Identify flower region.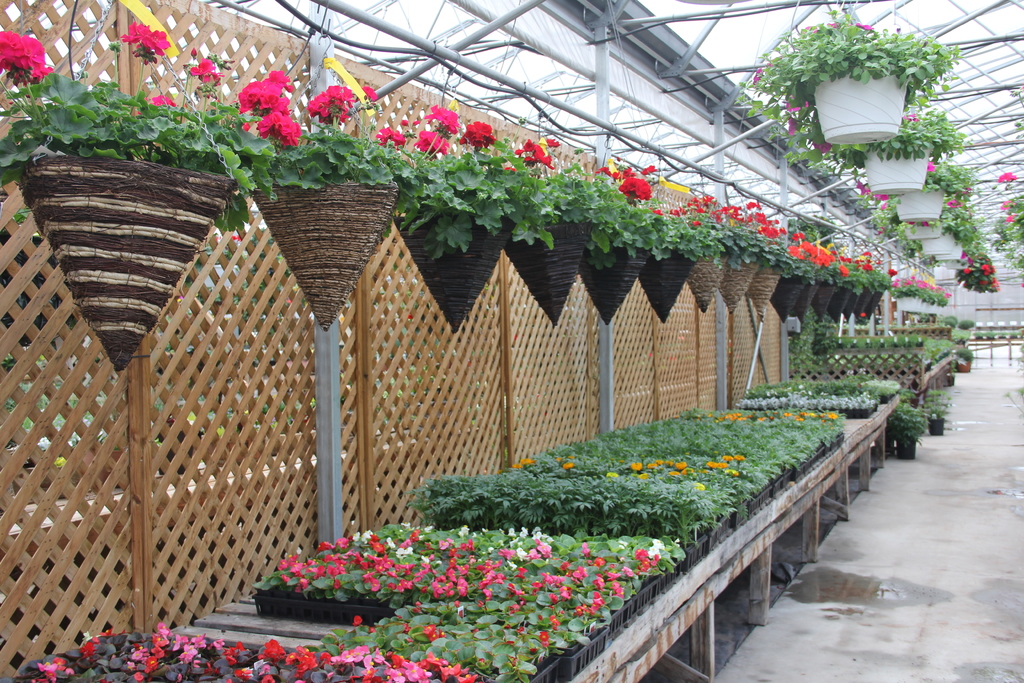
Region: [413,132,447,156].
